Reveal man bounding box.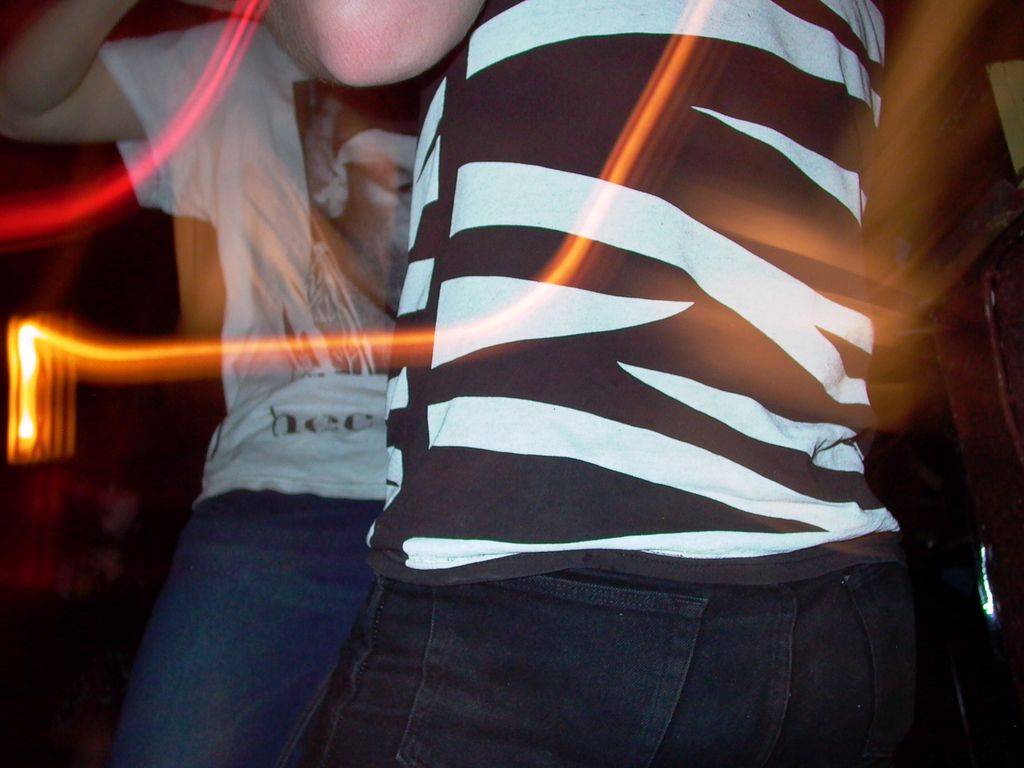
Revealed: [246, 0, 942, 767].
